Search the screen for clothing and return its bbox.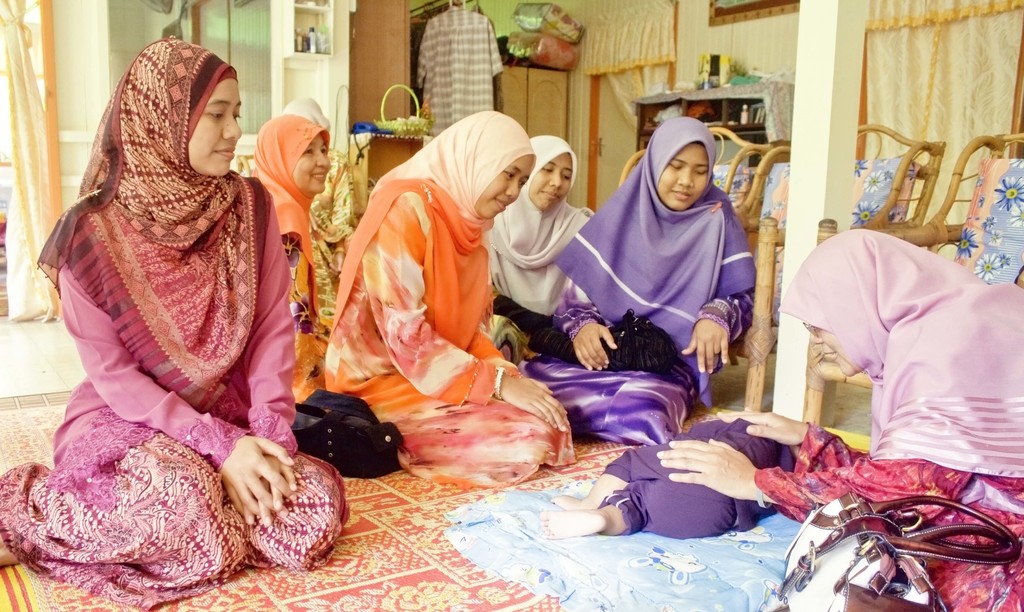
Found: {"left": 753, "top": 225, "right": 1023, "bottom": 611}.
